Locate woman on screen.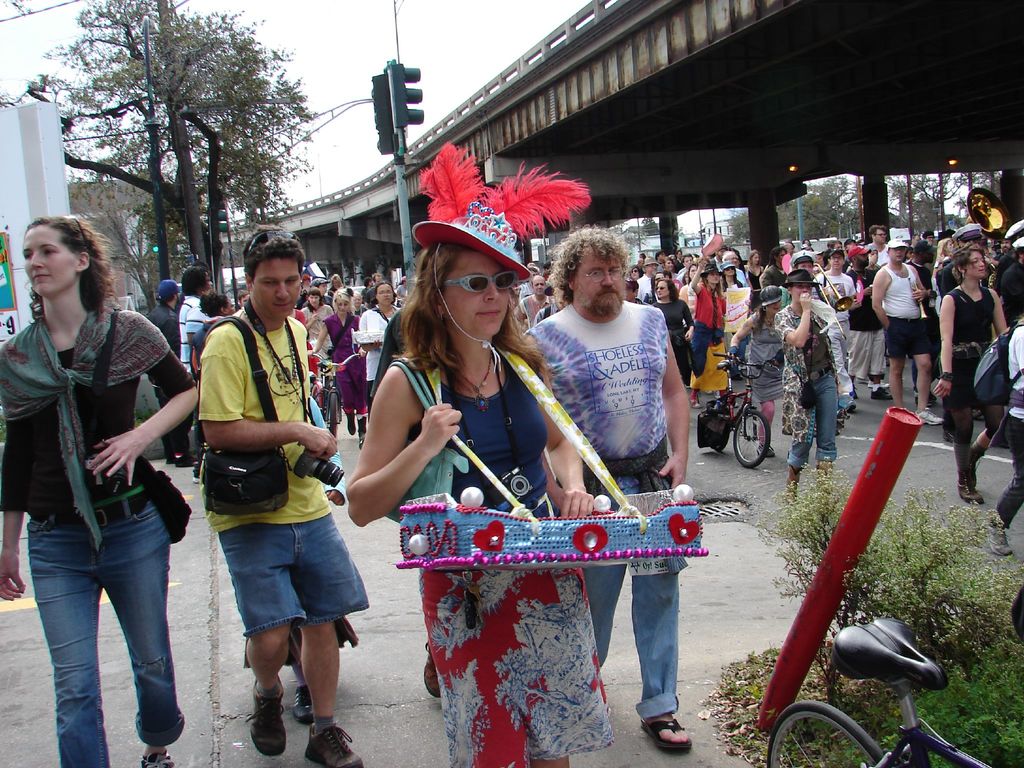
On screen at {"left": 192, "top": 285, "right": 234, "bottom": 378}.
